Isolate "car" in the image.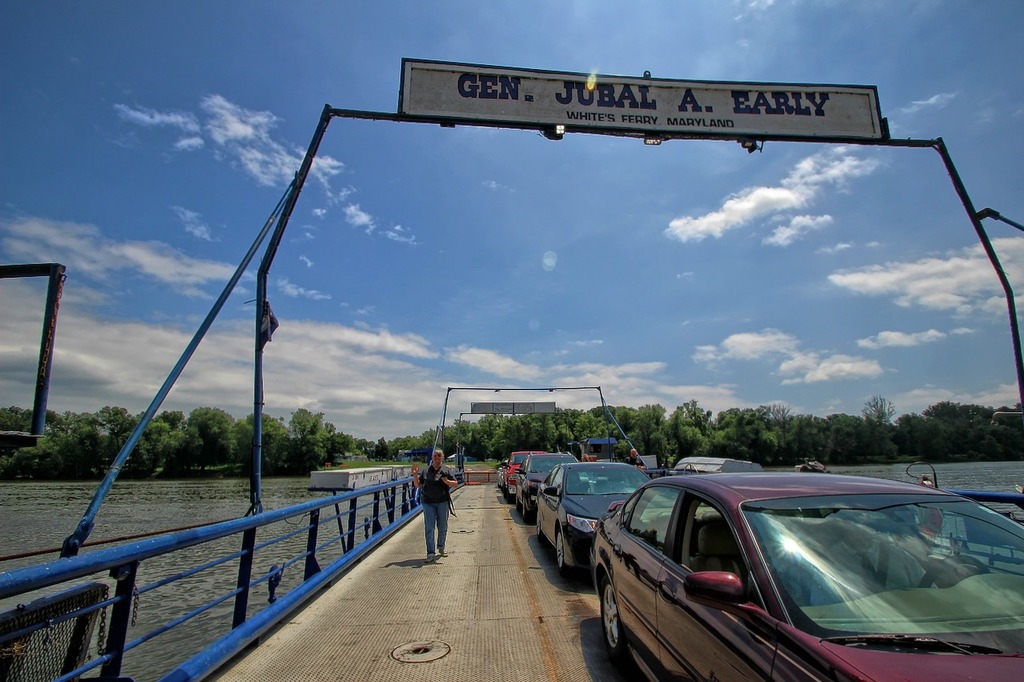
Isolated region: bbox=(532, 457, 685, 571).
